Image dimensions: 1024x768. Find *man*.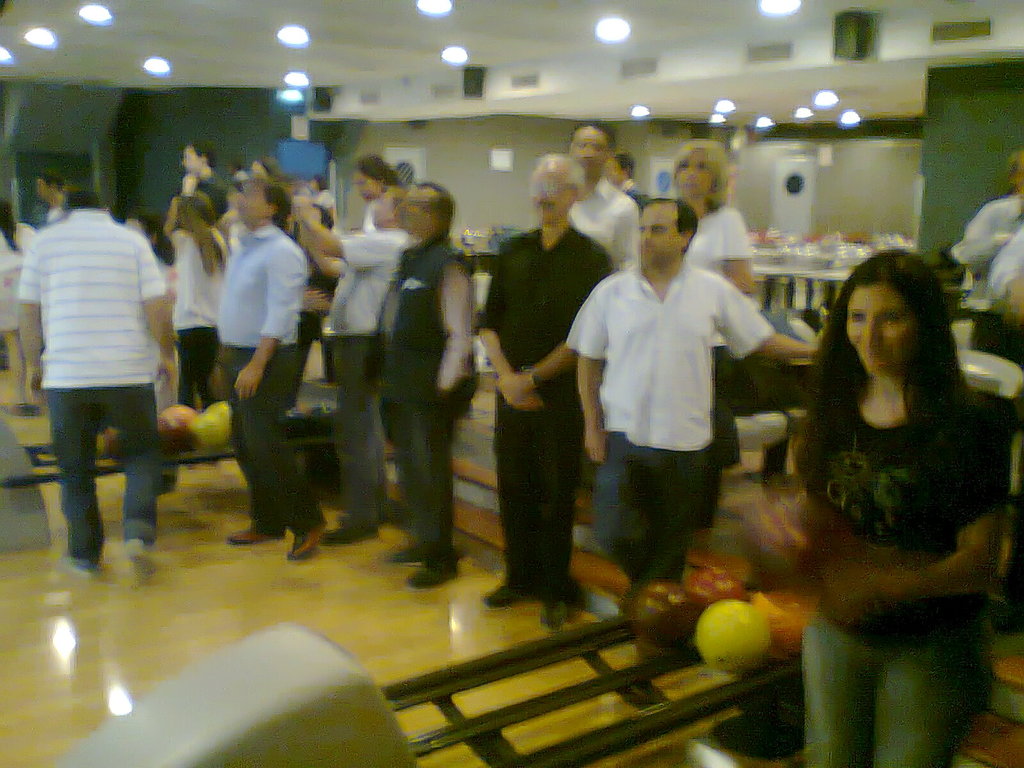
{"left": 364, "top": 179, "right": 481, "bottom": 589}.
